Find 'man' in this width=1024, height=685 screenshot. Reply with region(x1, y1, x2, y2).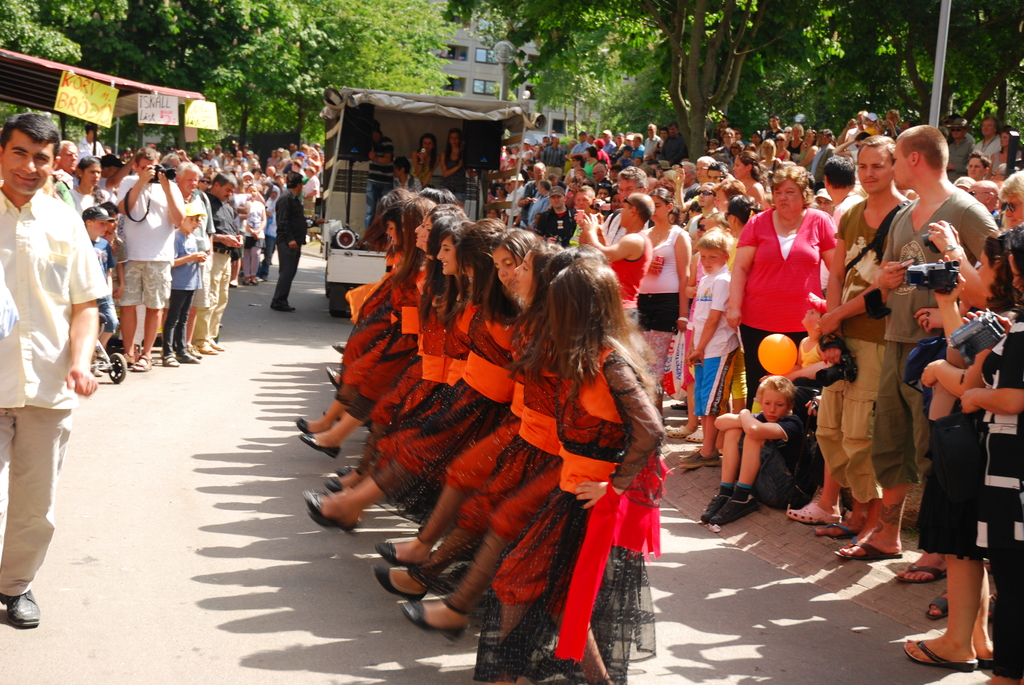
region(834, 123, 1002, 587).
